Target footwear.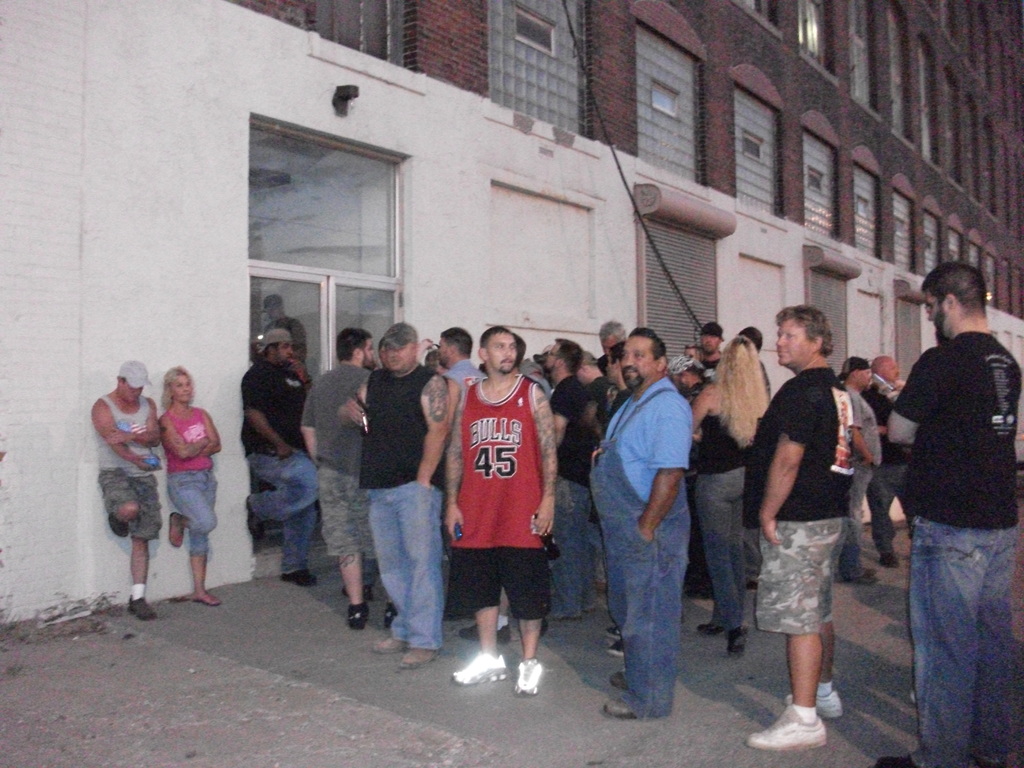
Target region: {"left": 283, "top": 568, "right": 319, "bottom": 588}.
